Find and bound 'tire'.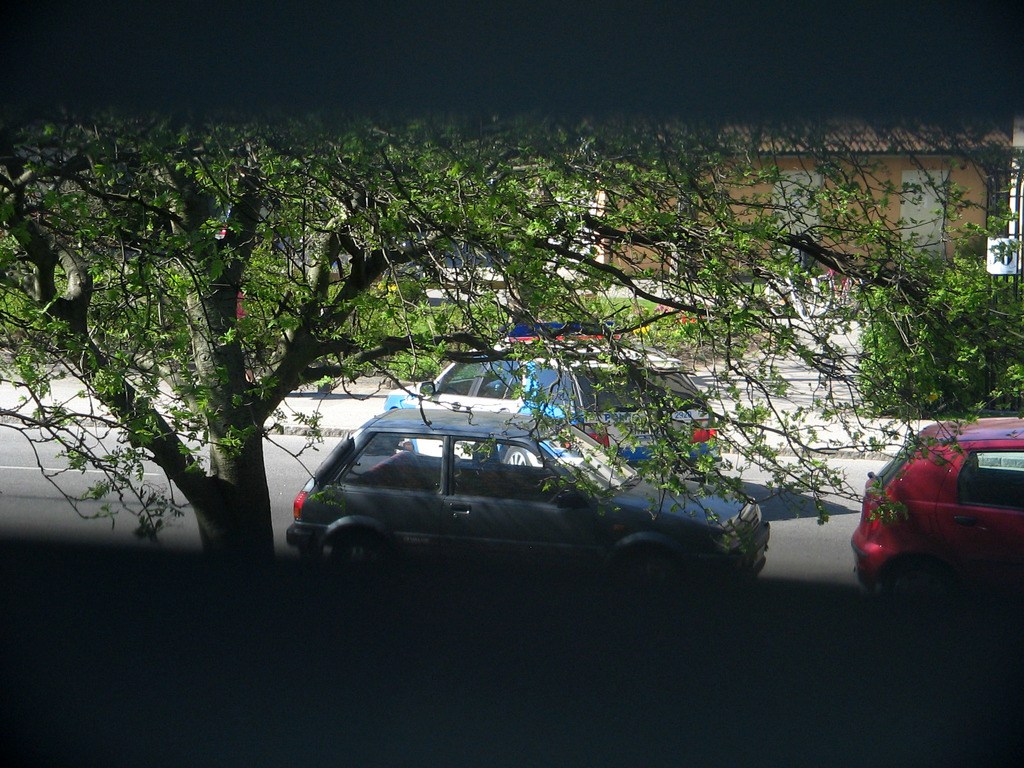
Bound: 505,447,529,466.
